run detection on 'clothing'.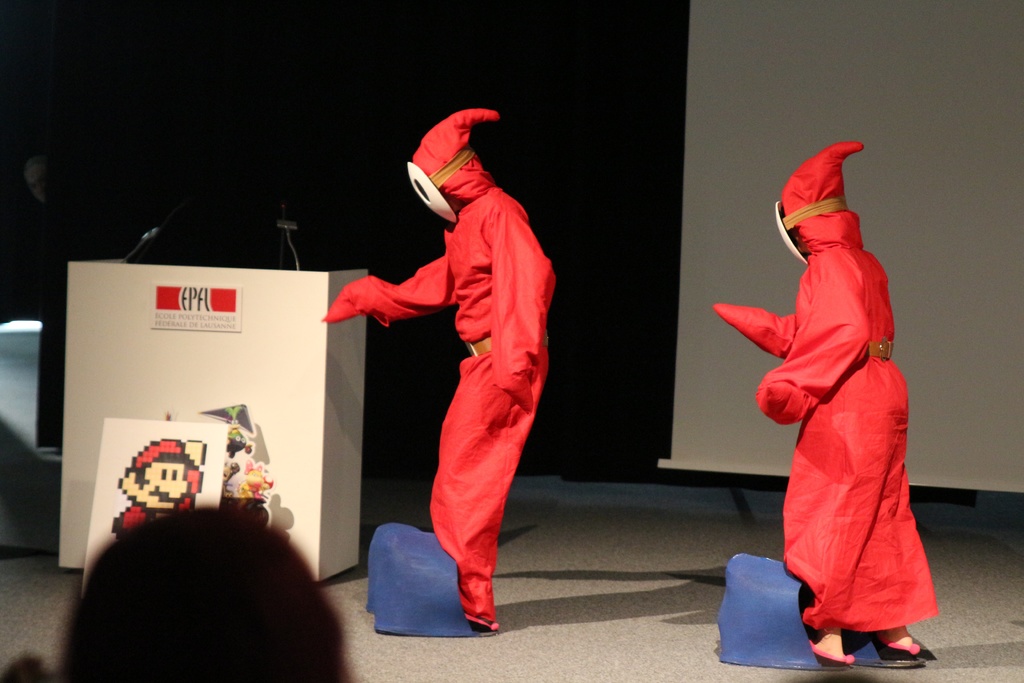
Result: [x1=315, y1=103, x2=561, y2=620].
